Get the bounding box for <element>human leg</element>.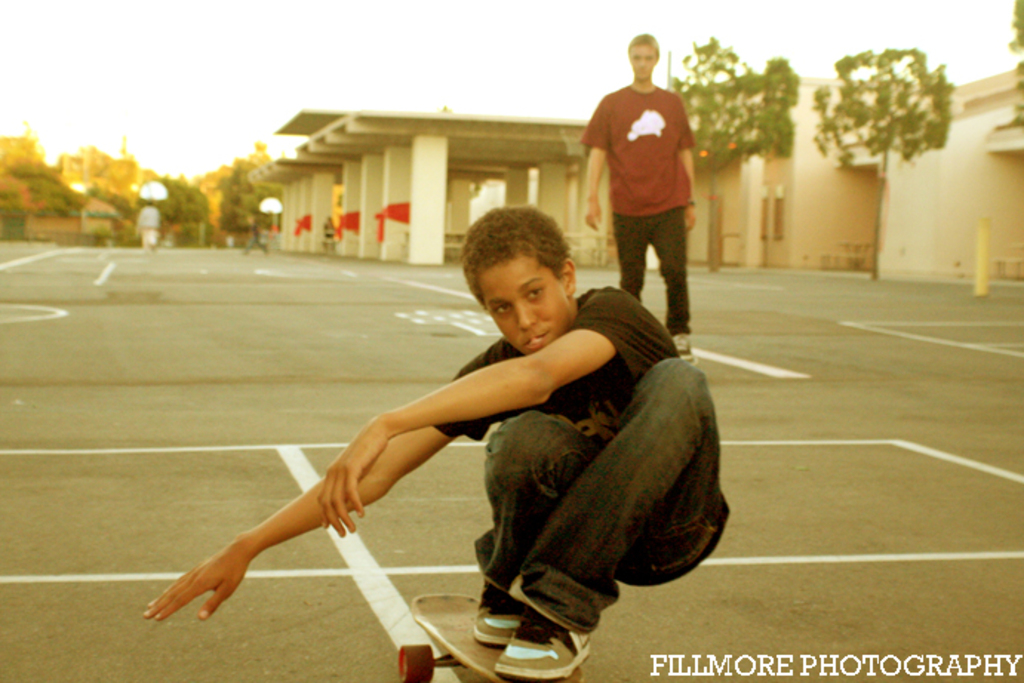
[499, 356, 729, 671].
